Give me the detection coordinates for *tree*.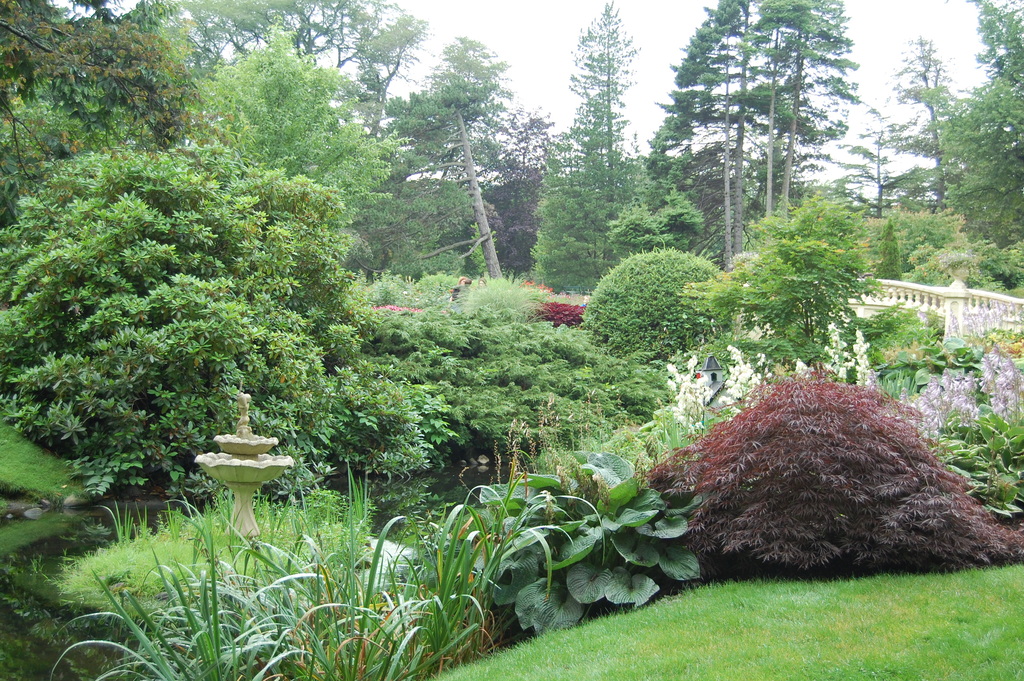
region(934, 11, 1023, 277).
